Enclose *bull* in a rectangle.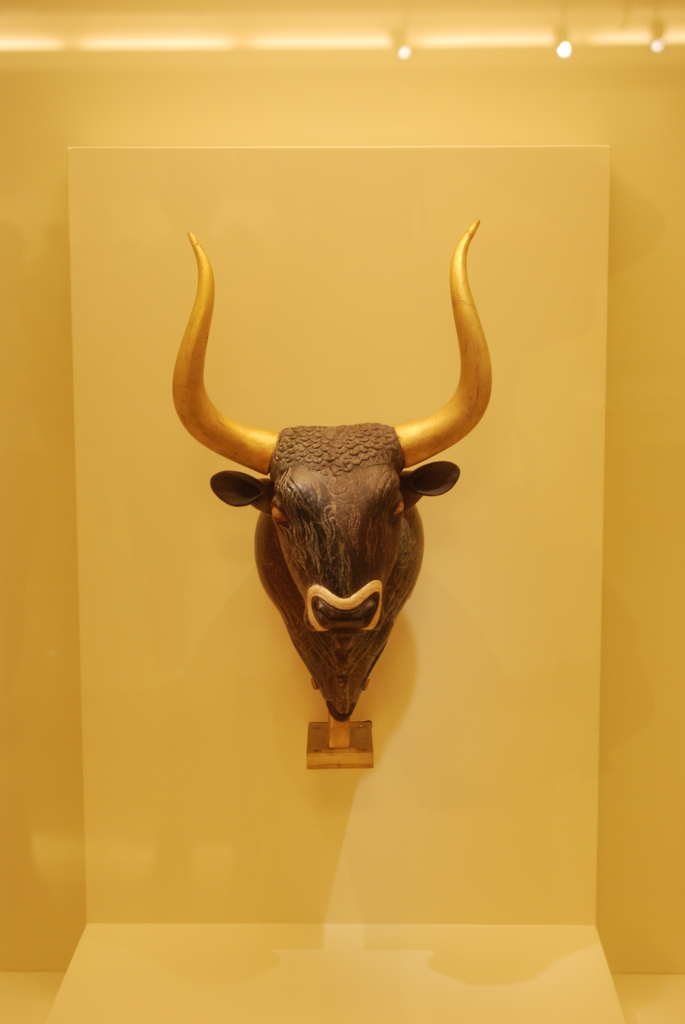
169:212:496:721.
